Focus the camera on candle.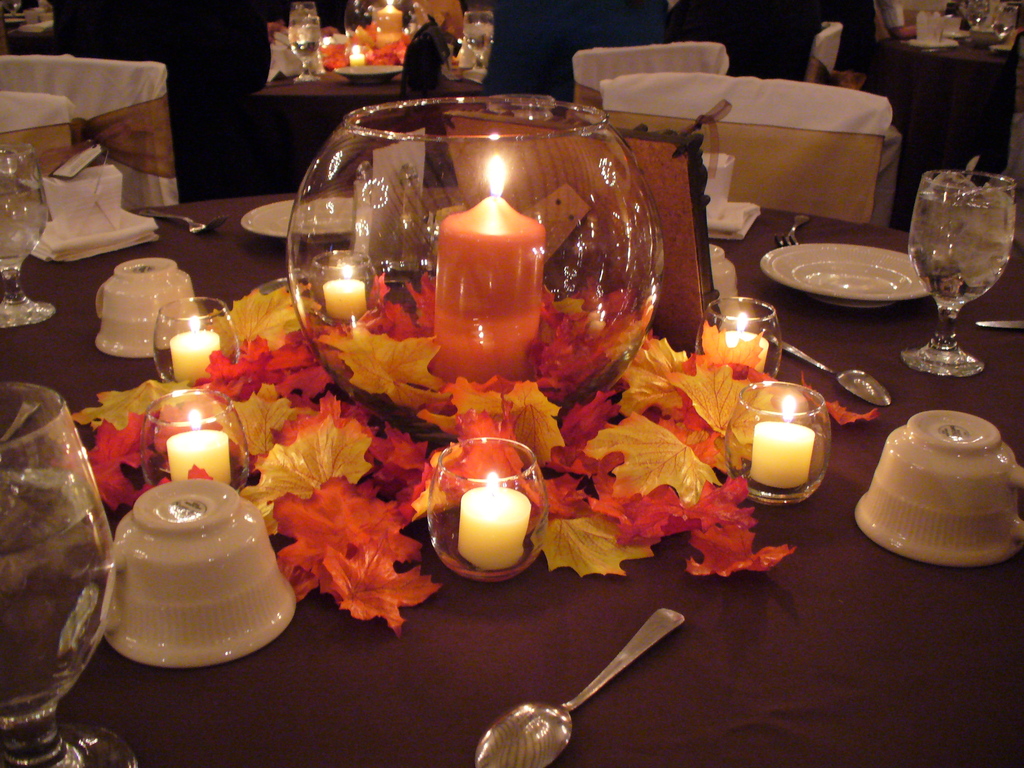
Focus region: BBox(723, 311, 767, 371).
